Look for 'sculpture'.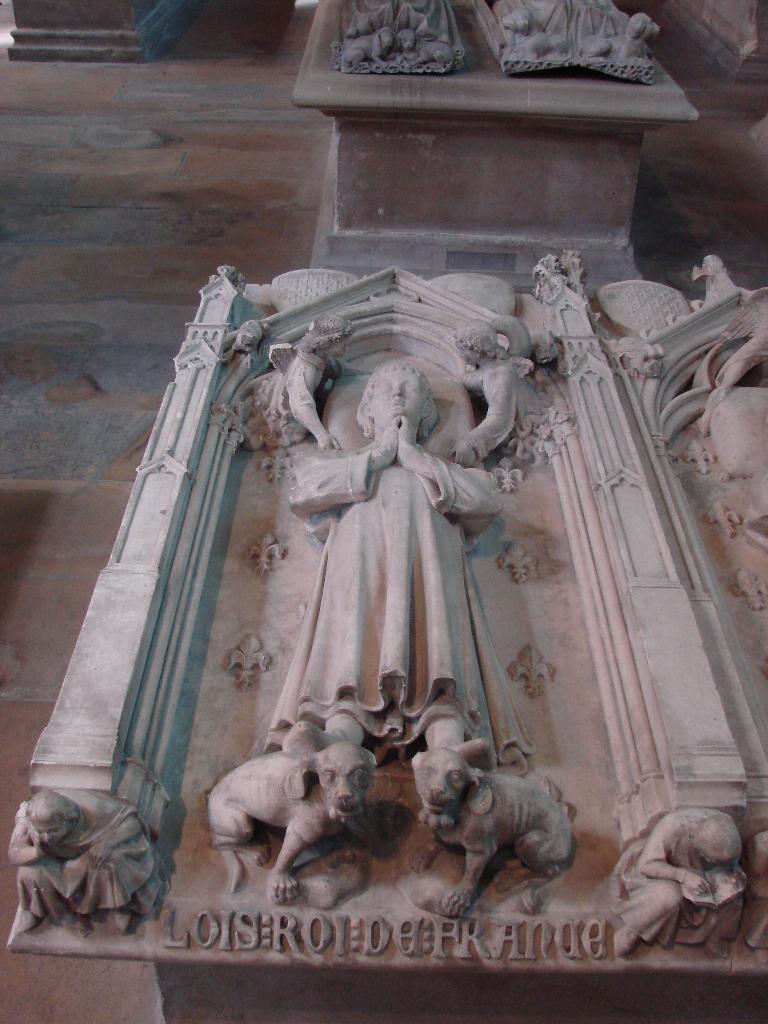
Found: Rect(7, 796, 186, 927).
